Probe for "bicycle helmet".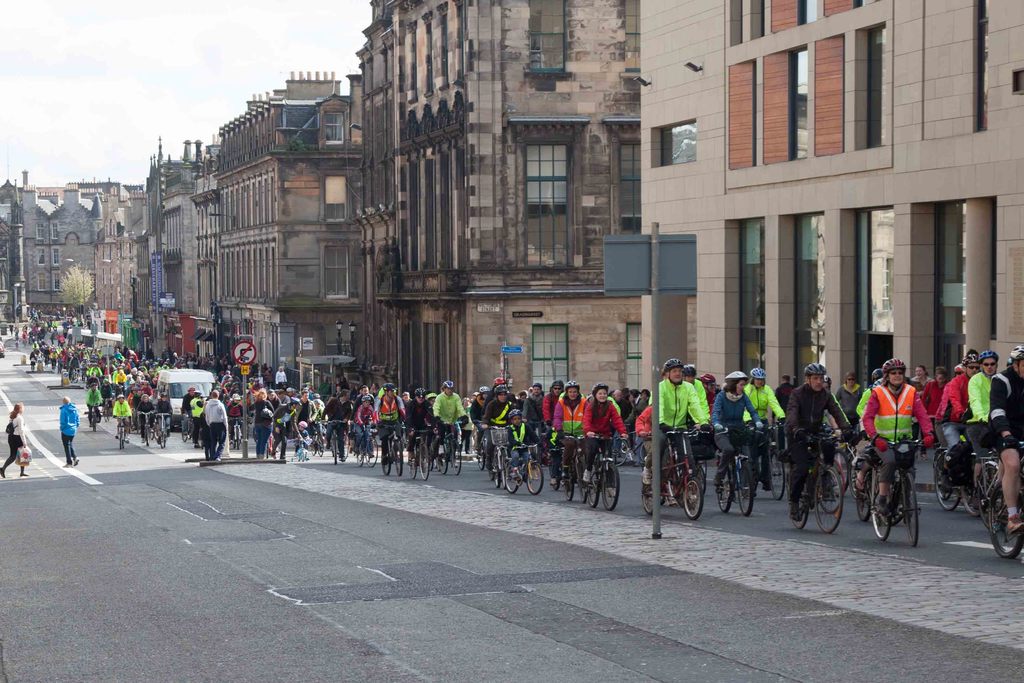
Probe result: (x1=700, y1=372, x2=715, y2=393).
